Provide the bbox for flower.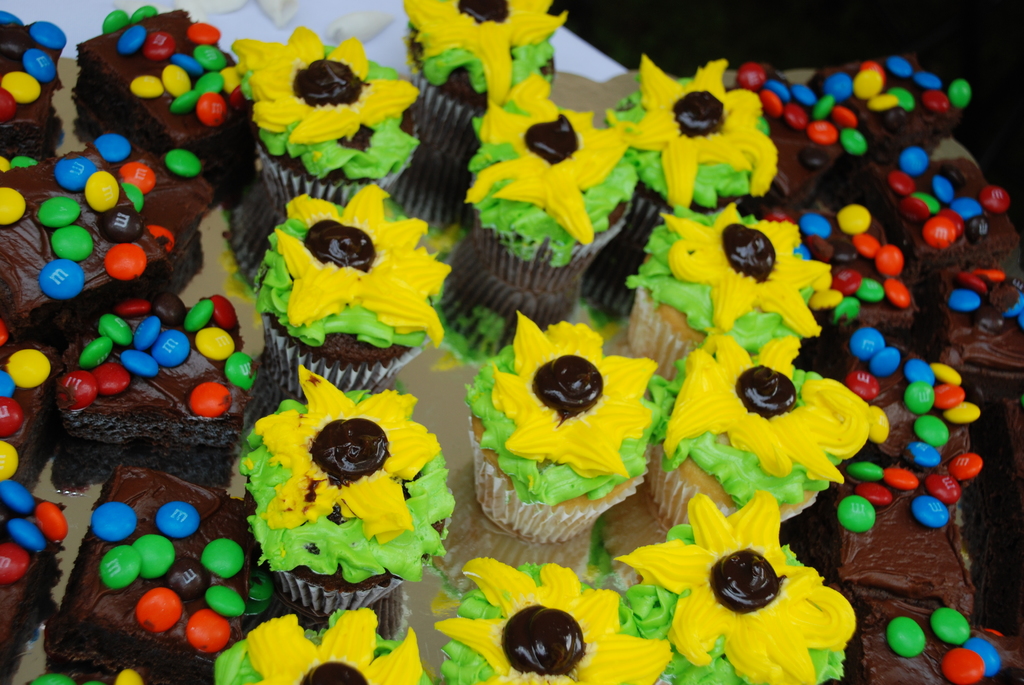
460/84/620/248.
